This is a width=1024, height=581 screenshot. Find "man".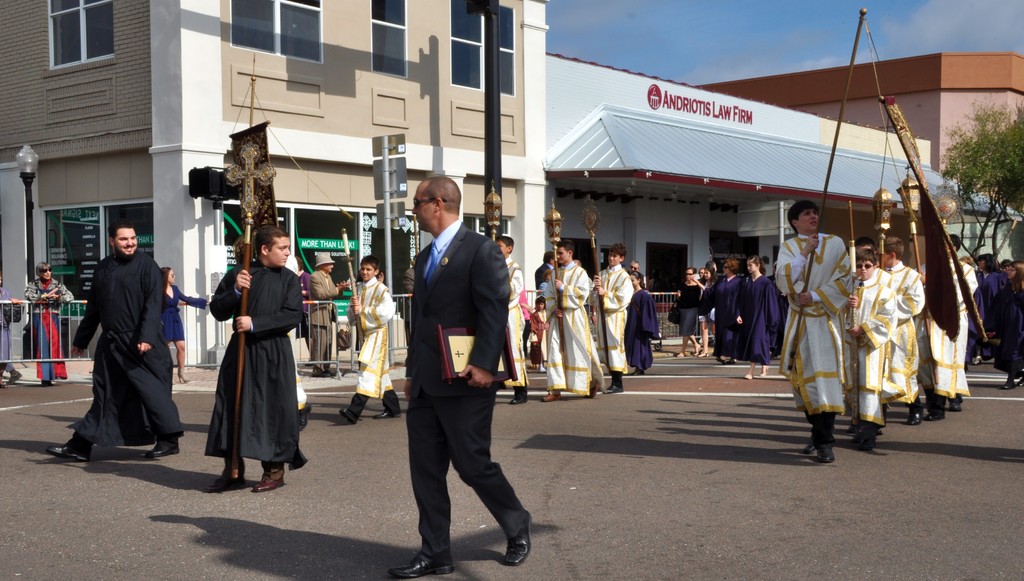
Bounding box: {"left": 204, "top": 223, "right": 305, "bottom": 493}.
